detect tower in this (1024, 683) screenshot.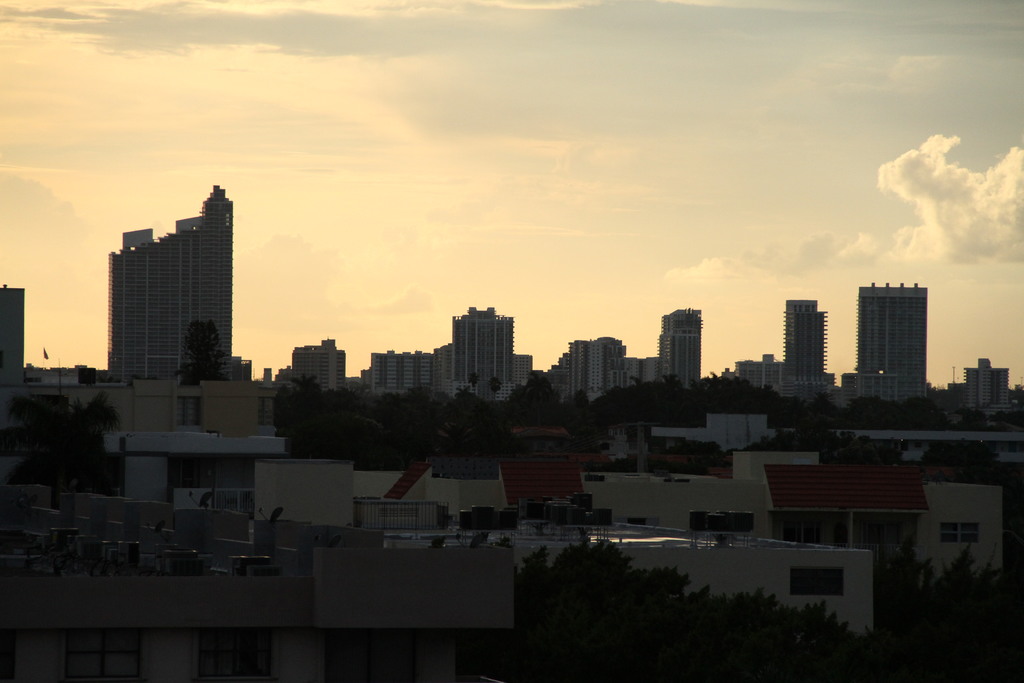
Detection: <region>854, 285, 931, 398</region>.
